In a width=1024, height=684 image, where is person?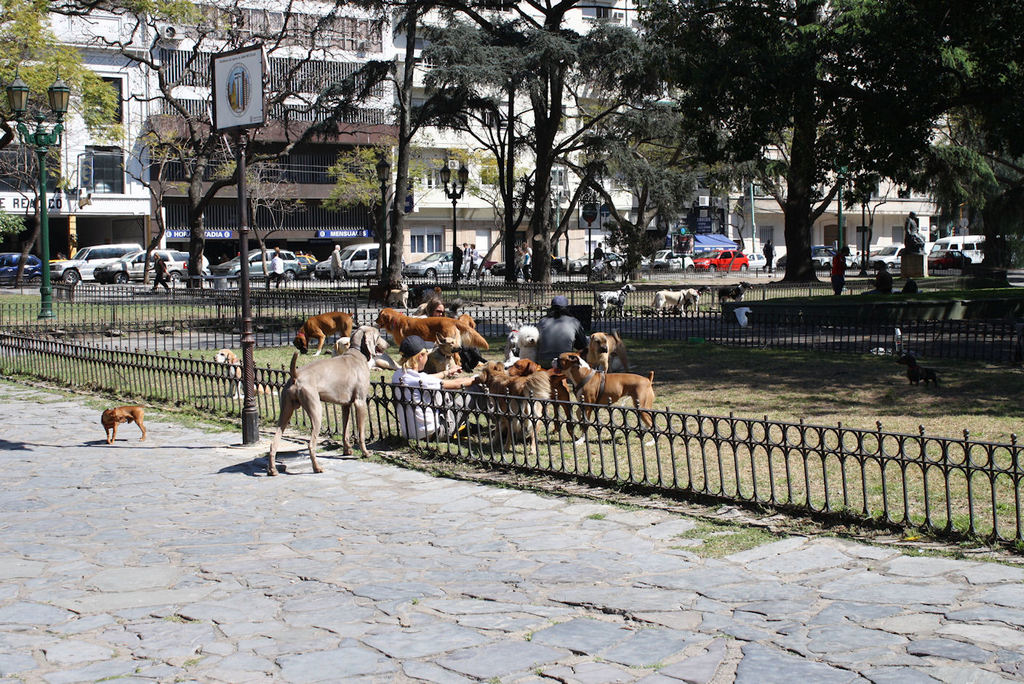
{"left": 903, "top": 208, "right": 916, "bottom": 248}.
